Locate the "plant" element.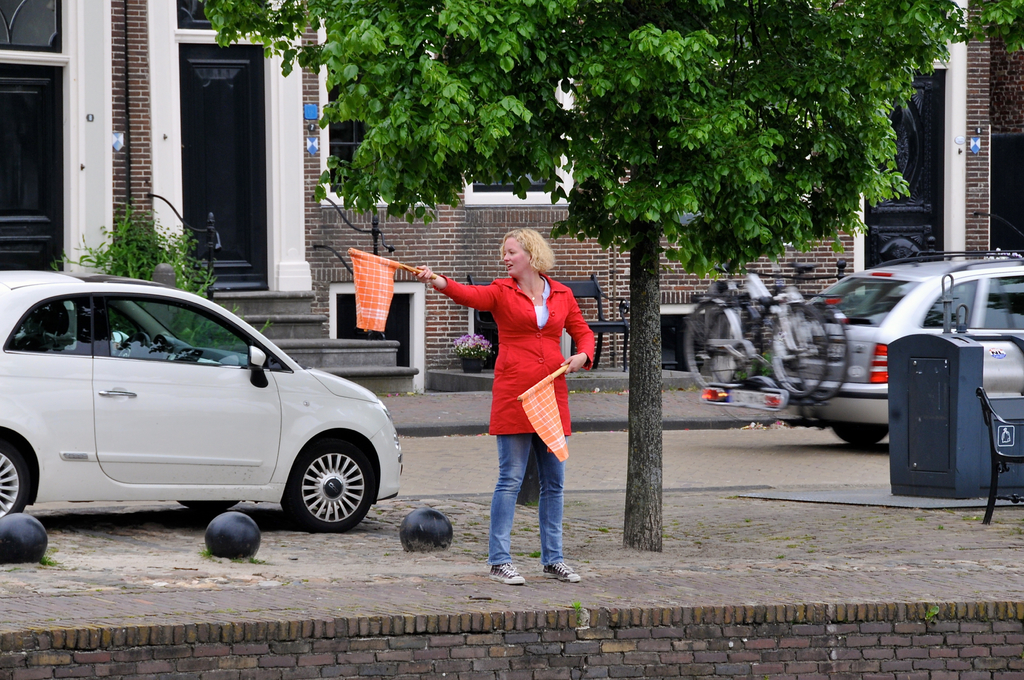
Element bbox: 52:207:268:338.
